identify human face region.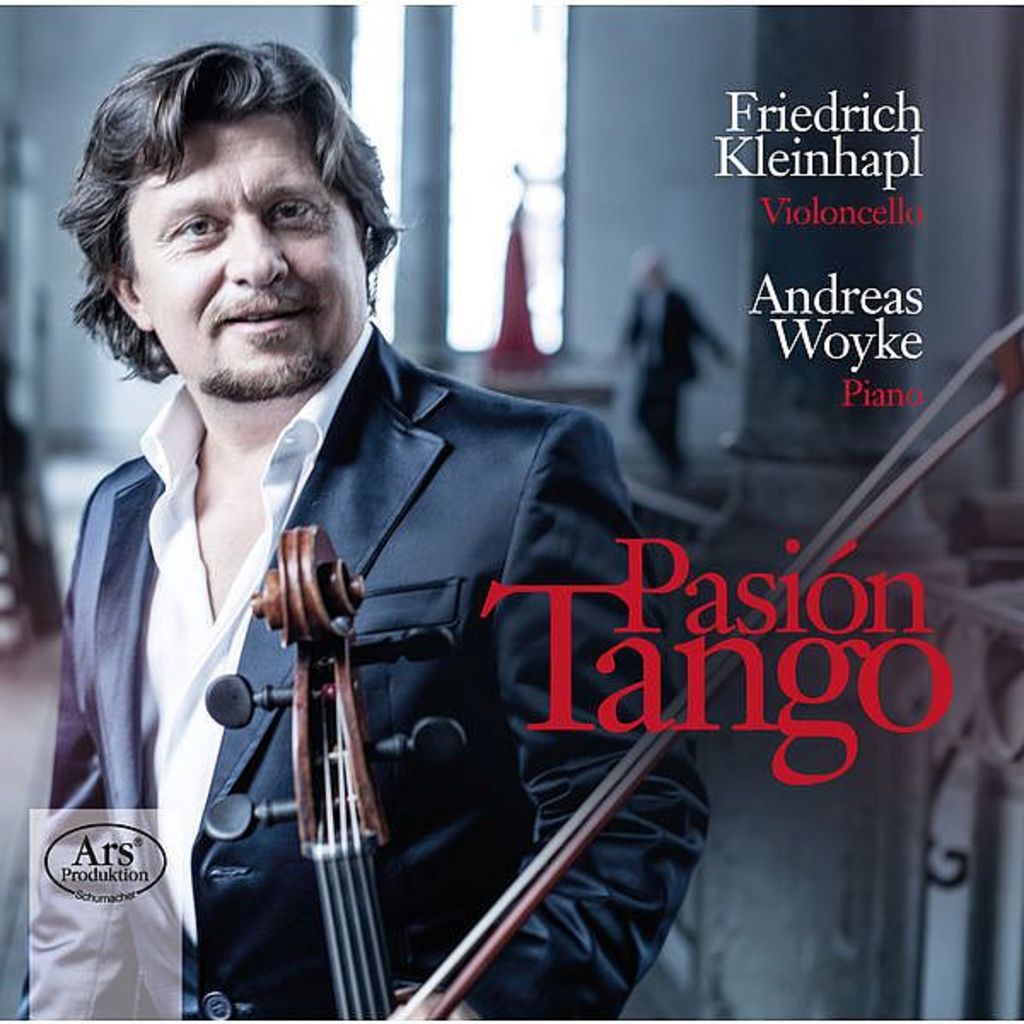
Region: x1=123 y1=119 x2=364 y2=404.
